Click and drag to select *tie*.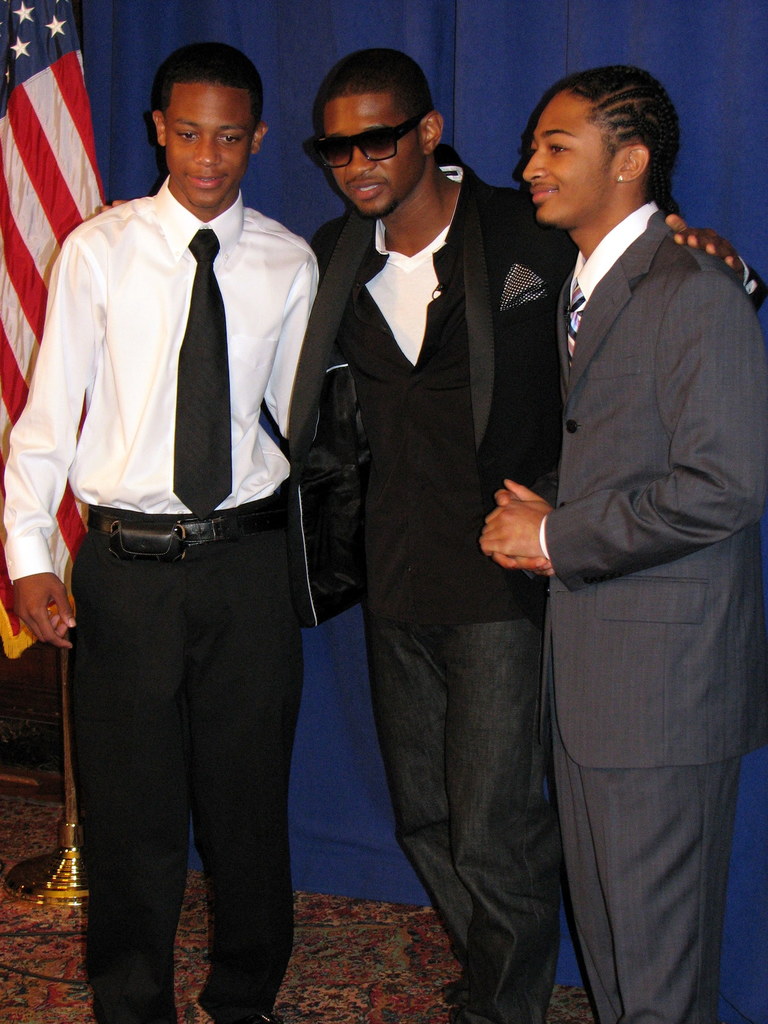
Selection: <box>171,230,232,515</box>.
